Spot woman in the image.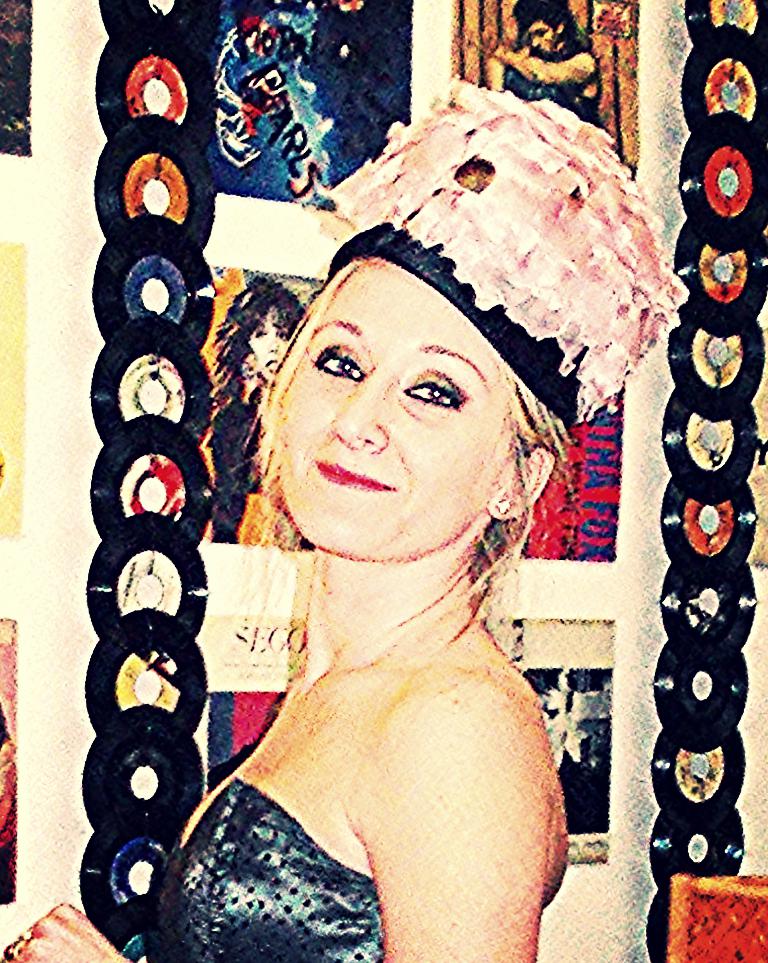
woman found at {"x1": 39, "y1": 134, "x2": 690, "y2": 927}.
